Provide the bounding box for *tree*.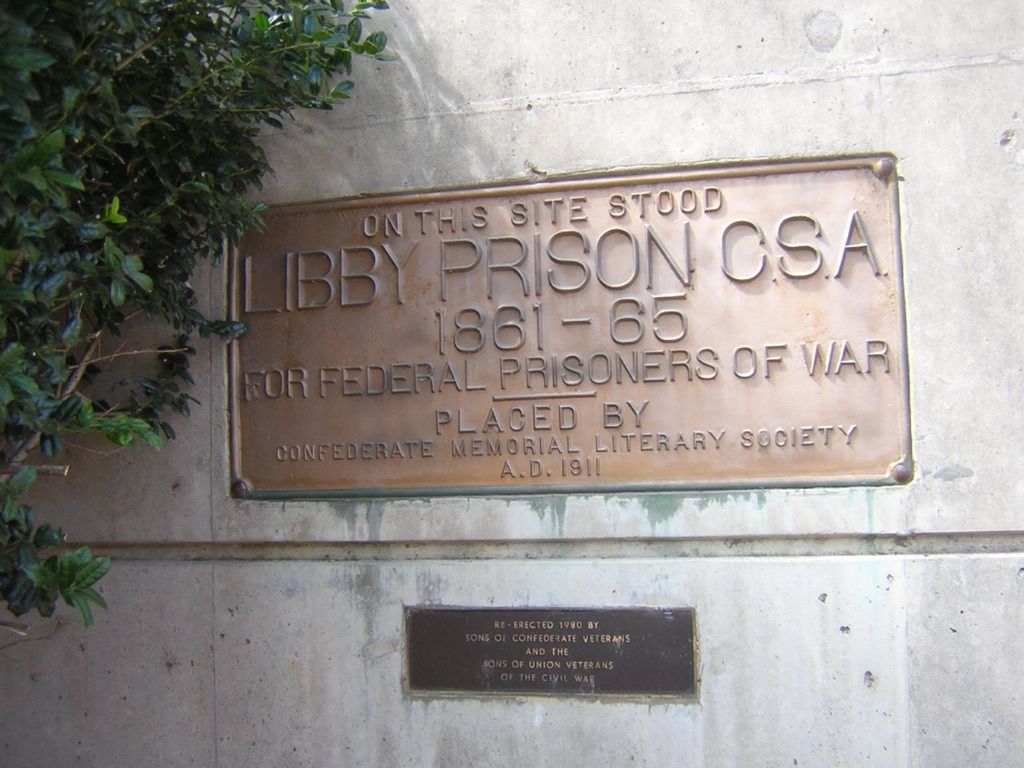
[x1=0, y1=0, x2=402, y2=627].
